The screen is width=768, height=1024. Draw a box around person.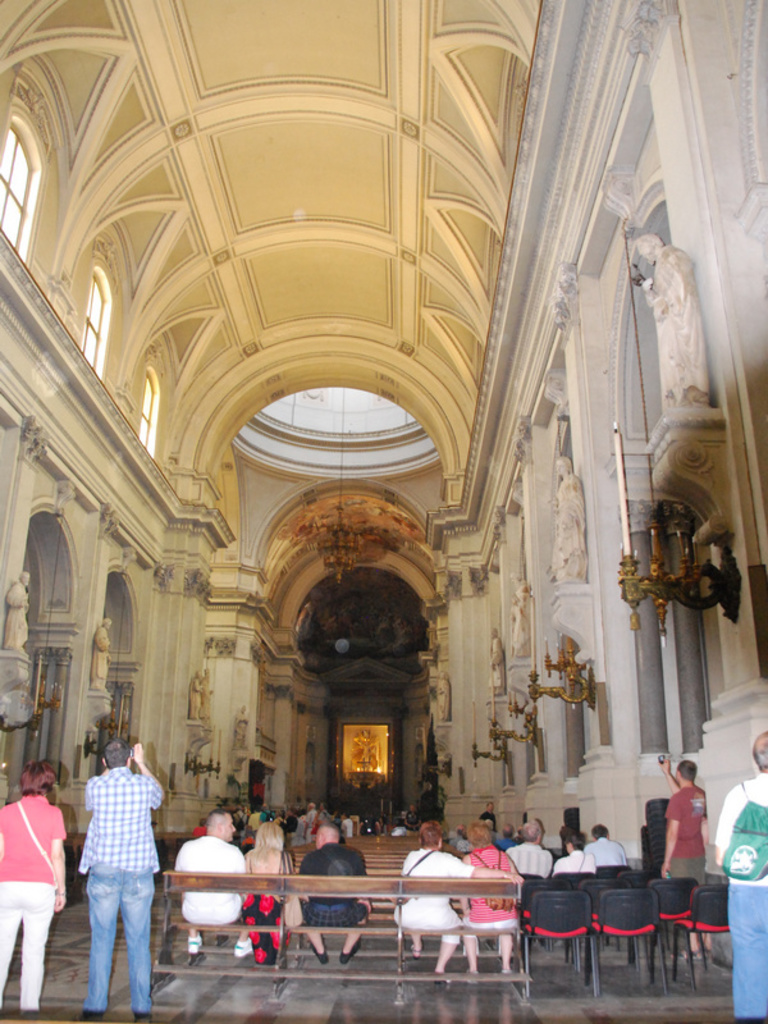
{"left": 503, "top": 813, "right": 552, "bottom": 879}.
